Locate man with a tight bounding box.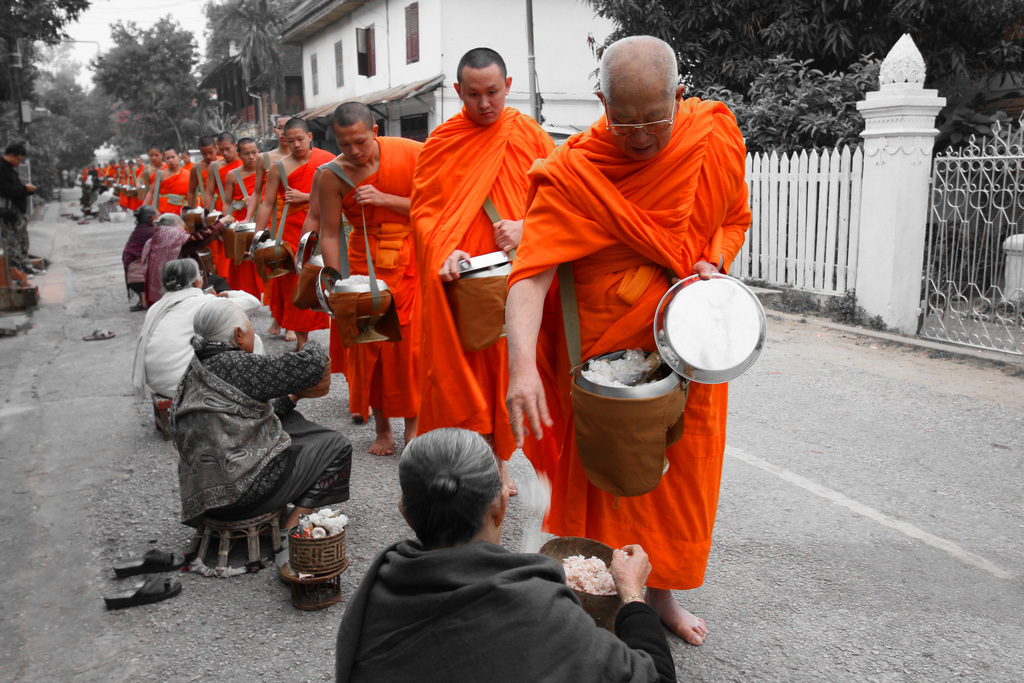
l=242, t=113, r=297, b=339.
